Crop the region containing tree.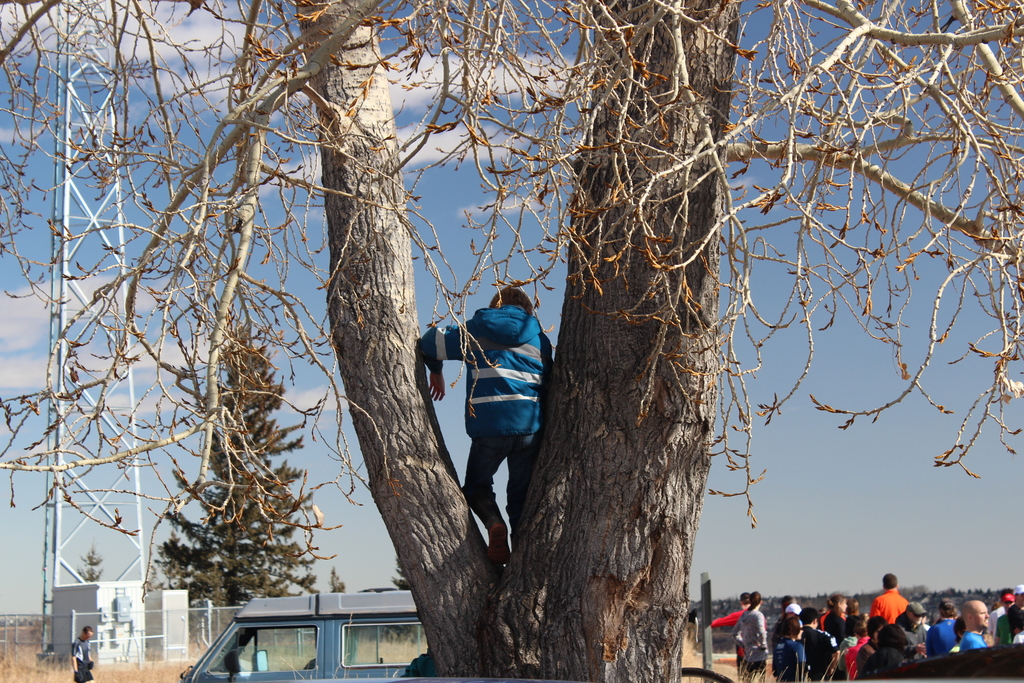
Crop region: {"x1": 328, "y1": 564, "x2": 349, "y2": 606}.
